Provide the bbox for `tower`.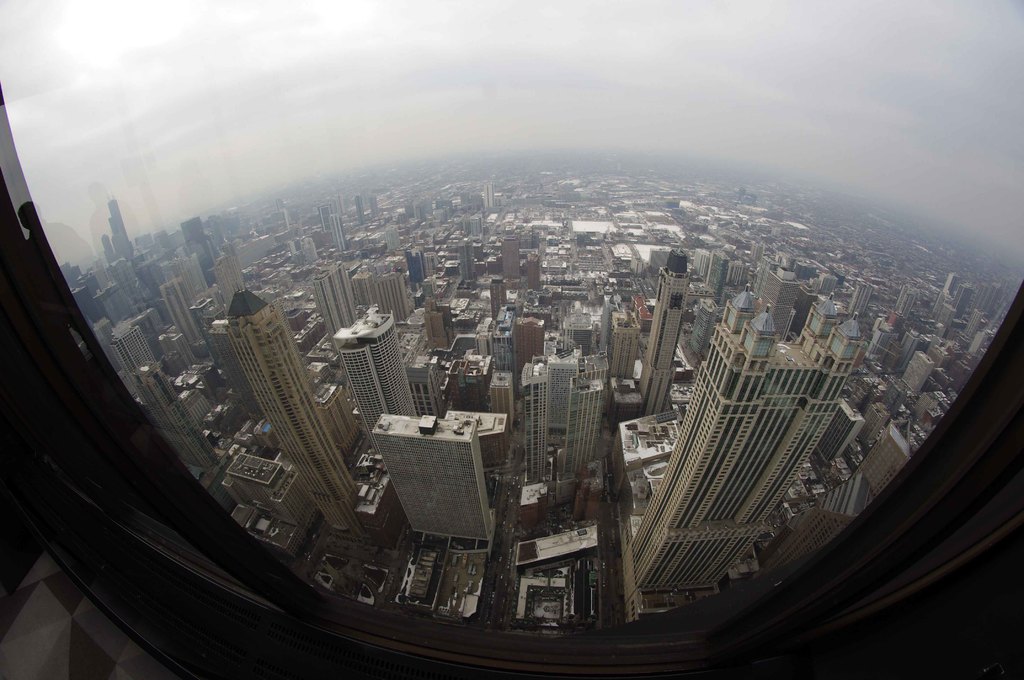
left=158, top=282, right=205, bottom=348.
